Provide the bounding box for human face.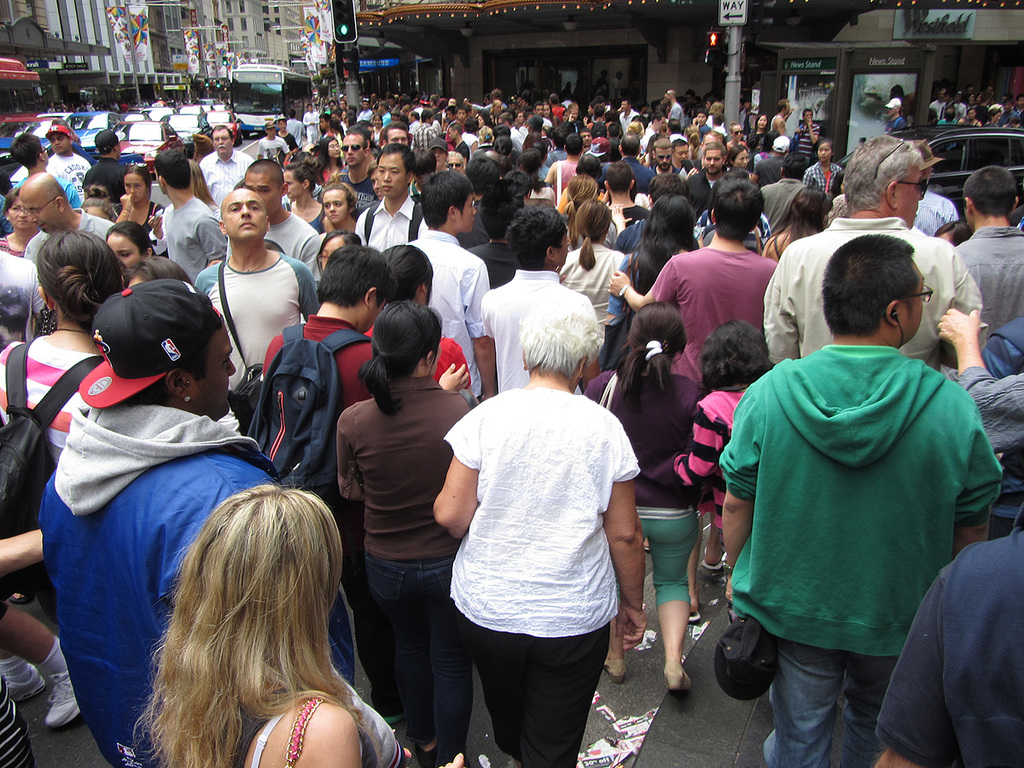
region(285, 172, 307, 197).
